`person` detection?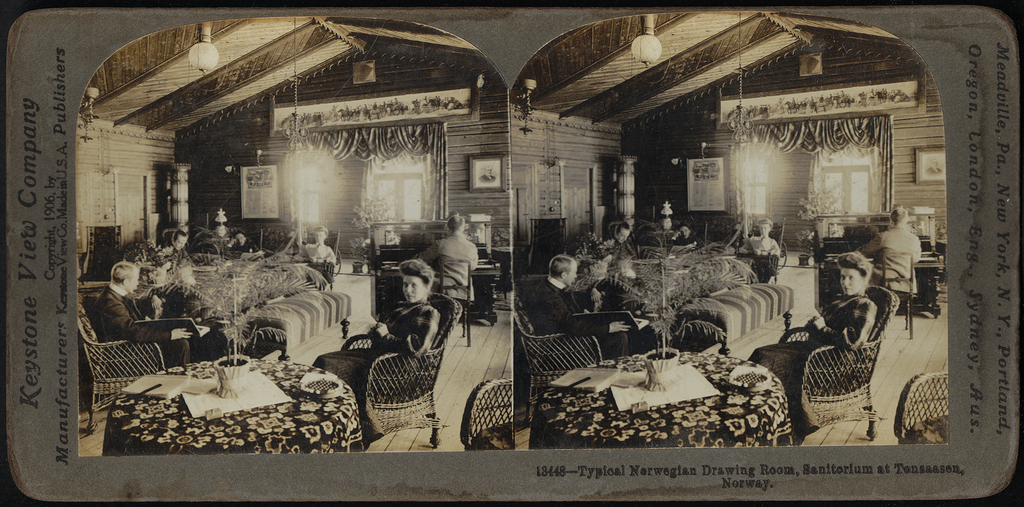
(x1=90, y1=258, x2=191, y2=378)
